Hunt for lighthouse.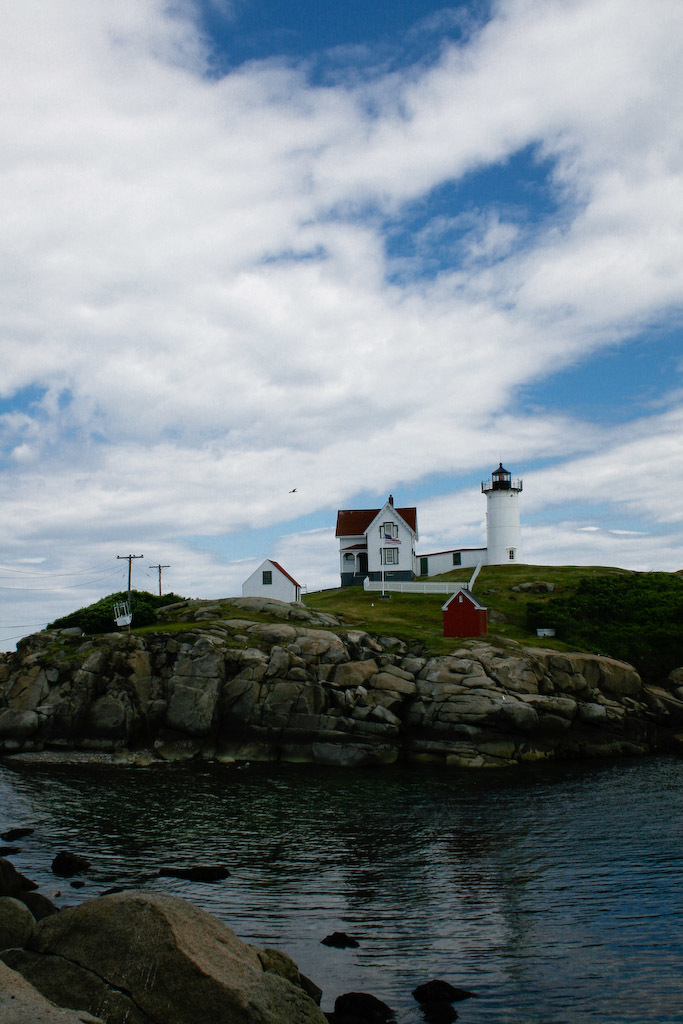
Hunted down at Rect(480, 459, 521, 561).
